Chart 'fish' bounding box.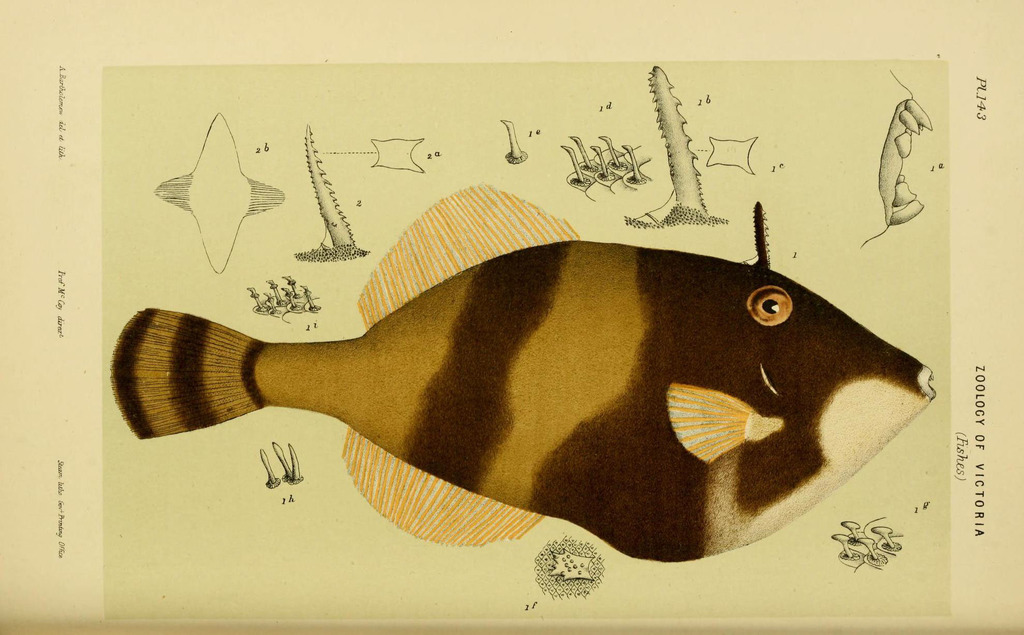
Charted: [182,141,899,560].
